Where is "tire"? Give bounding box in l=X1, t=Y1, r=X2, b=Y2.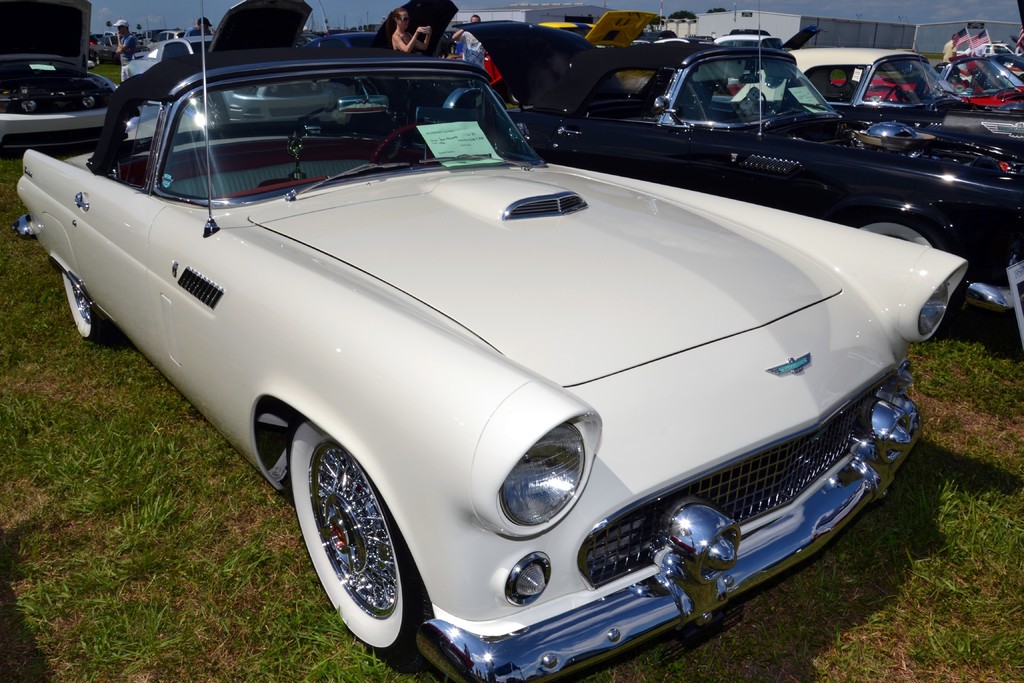
l=284, t=419, r=437, b=657.
